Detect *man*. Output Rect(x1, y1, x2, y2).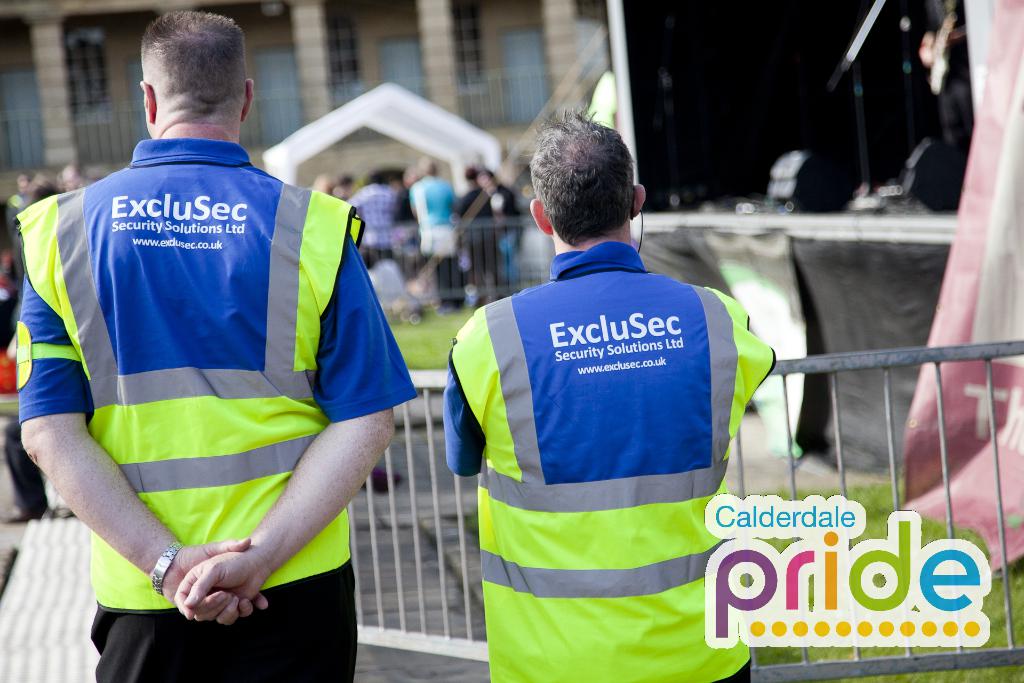
Rect(13, 10, 417, 682).
